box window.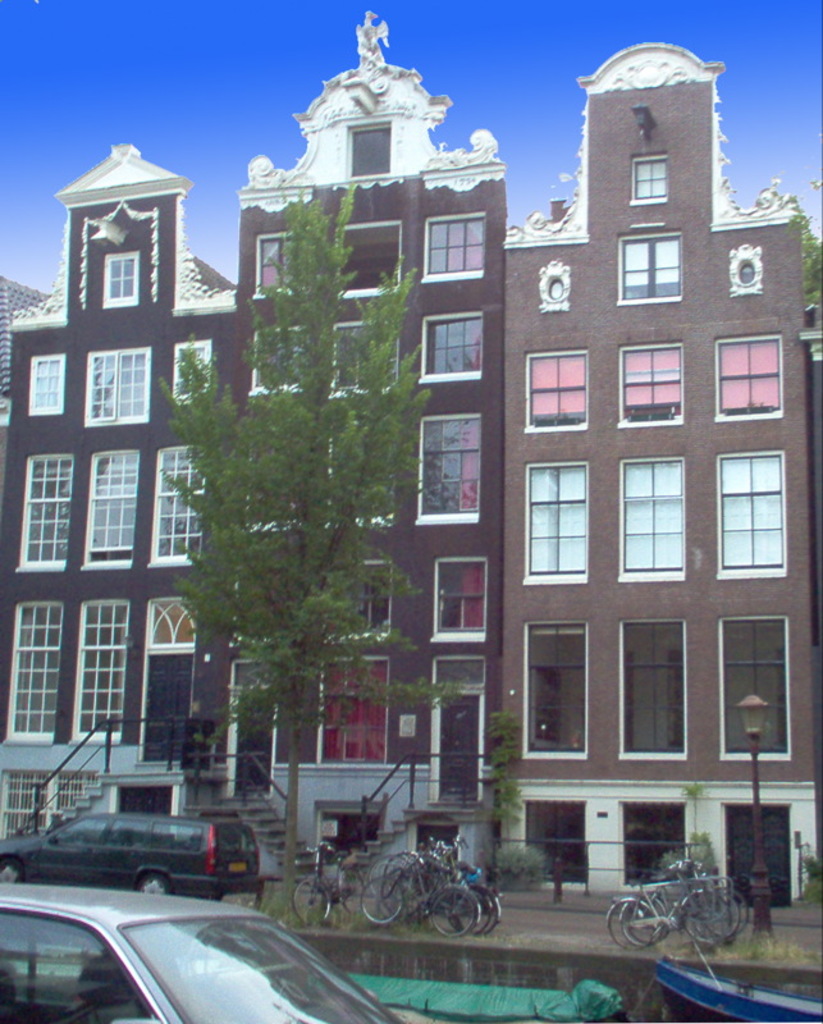
(427,212,488,282).
